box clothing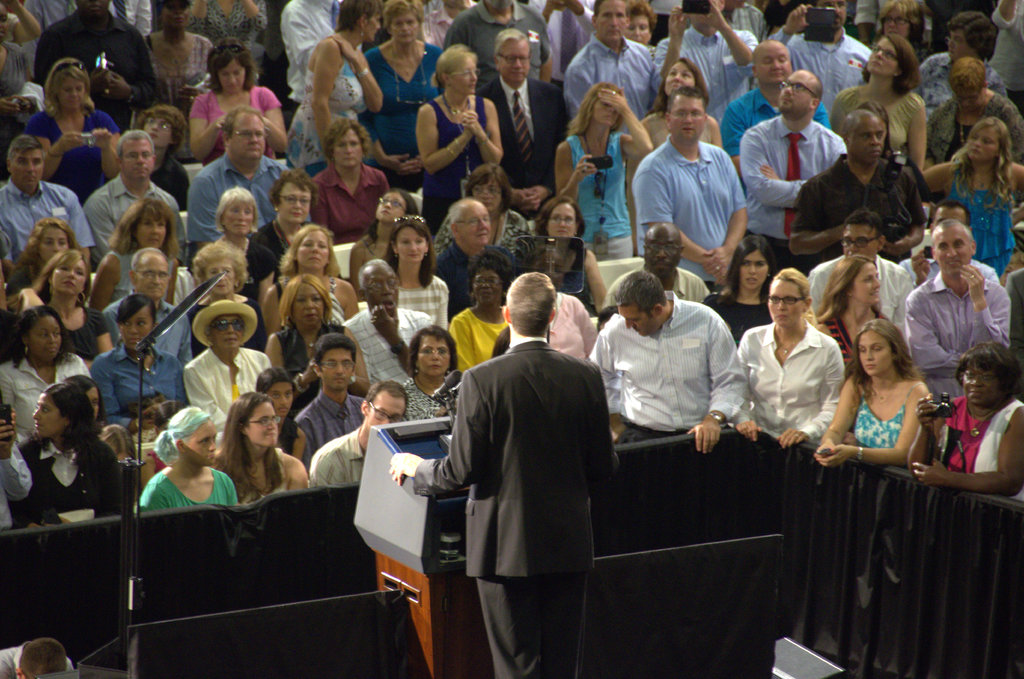
x1=420, y1=0, x2=479, y2=46
